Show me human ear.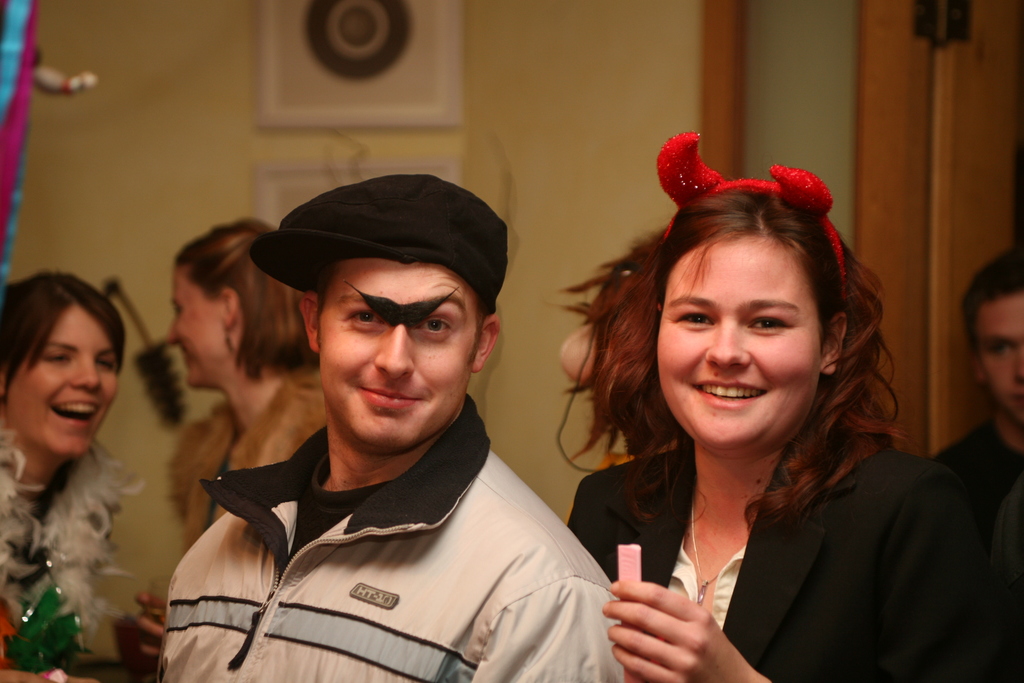
human ear is here: [x1=473, y1=313, x2=499, y2=370].
